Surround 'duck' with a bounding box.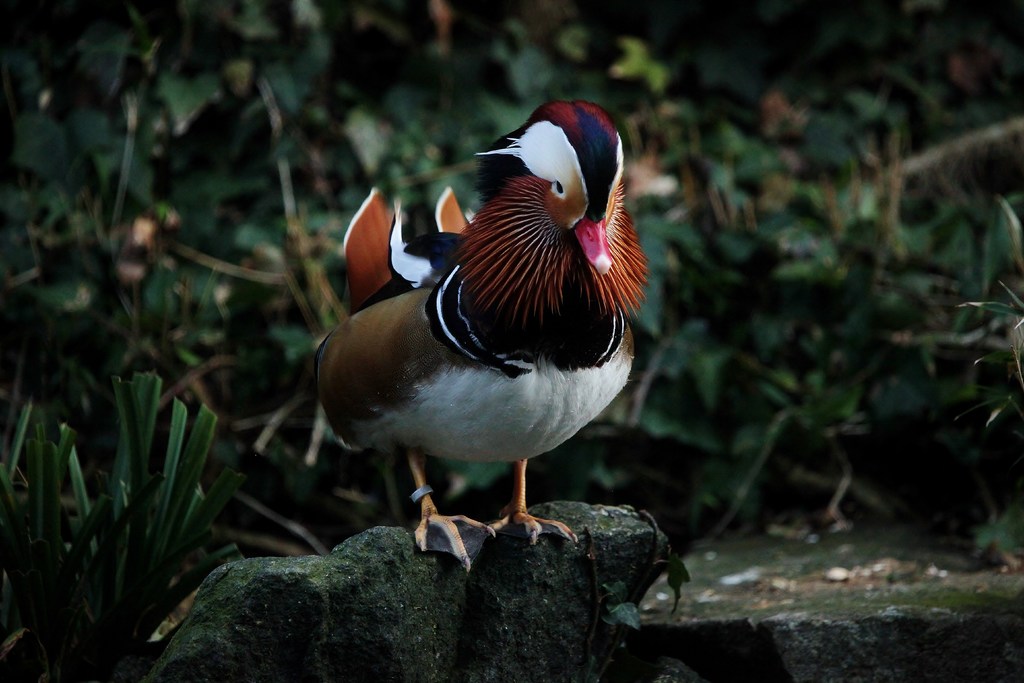
pyautogui.locateOnScreen(307, 82, 654, 575).
